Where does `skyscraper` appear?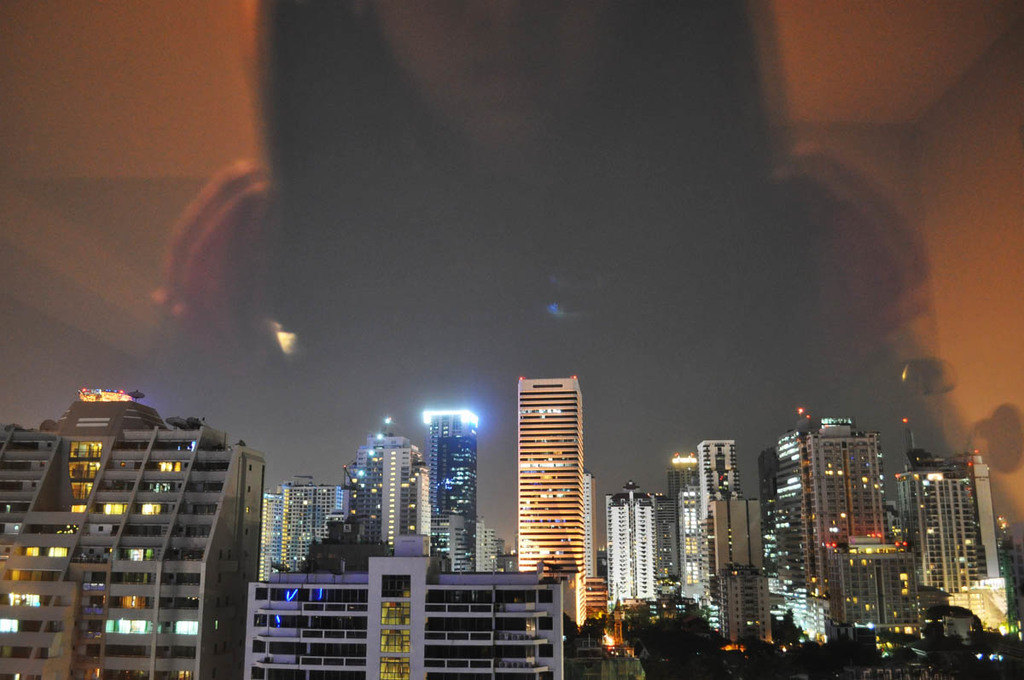
Appears at [left=428, top=403, right=475, bottom=570].
